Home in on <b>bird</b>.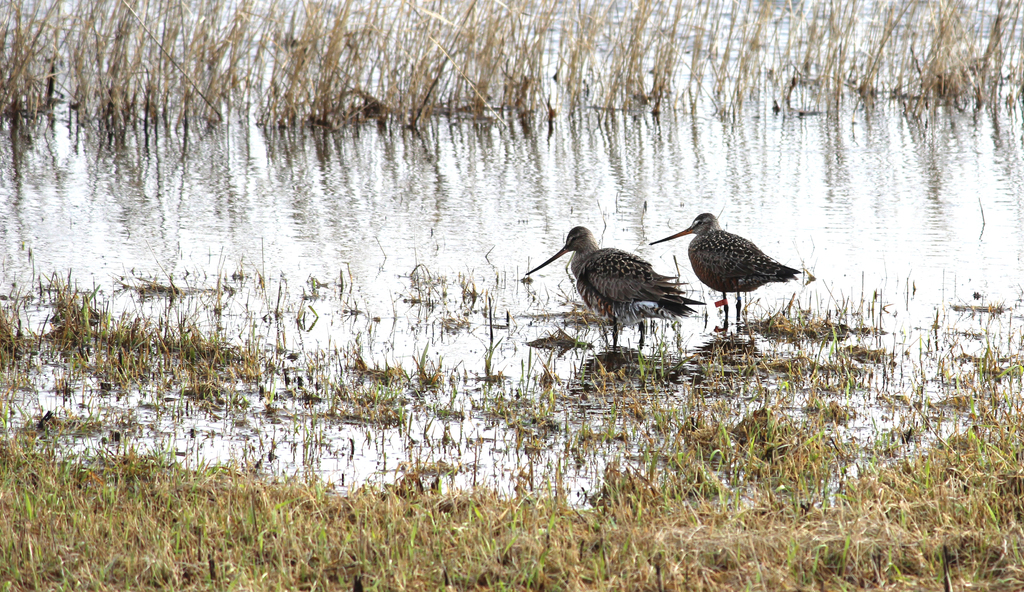
Homed in at <bbox>513, 225, 713, 358</bbox>.
